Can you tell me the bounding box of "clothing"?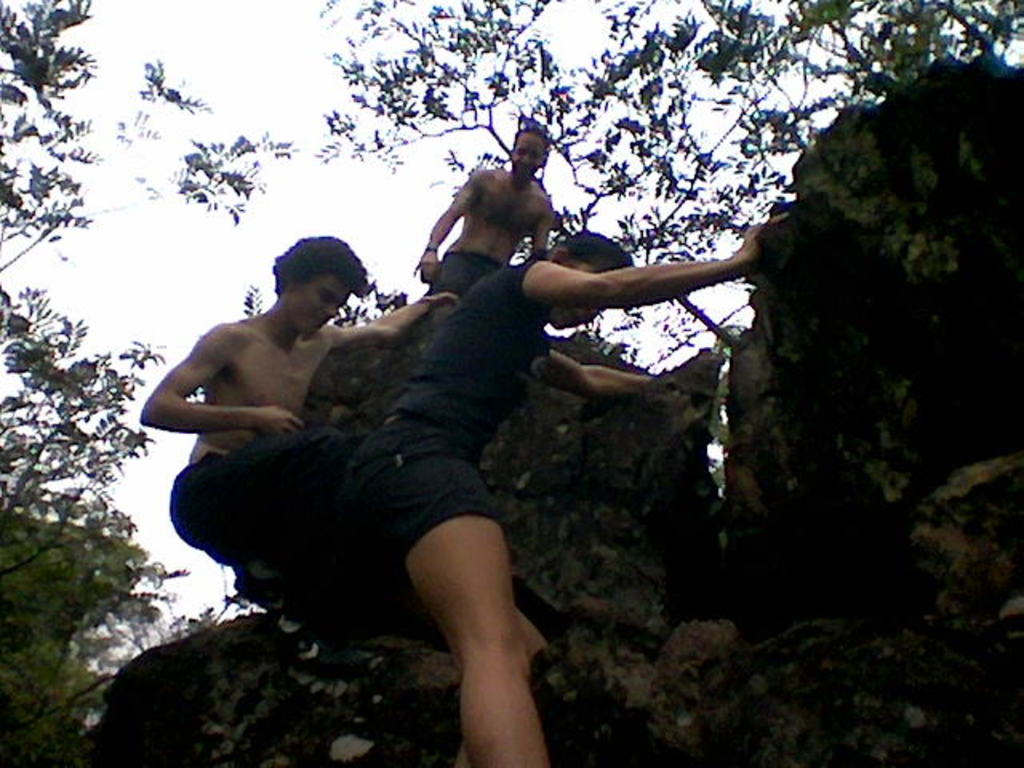
detection(339, 250, 547, 570).
